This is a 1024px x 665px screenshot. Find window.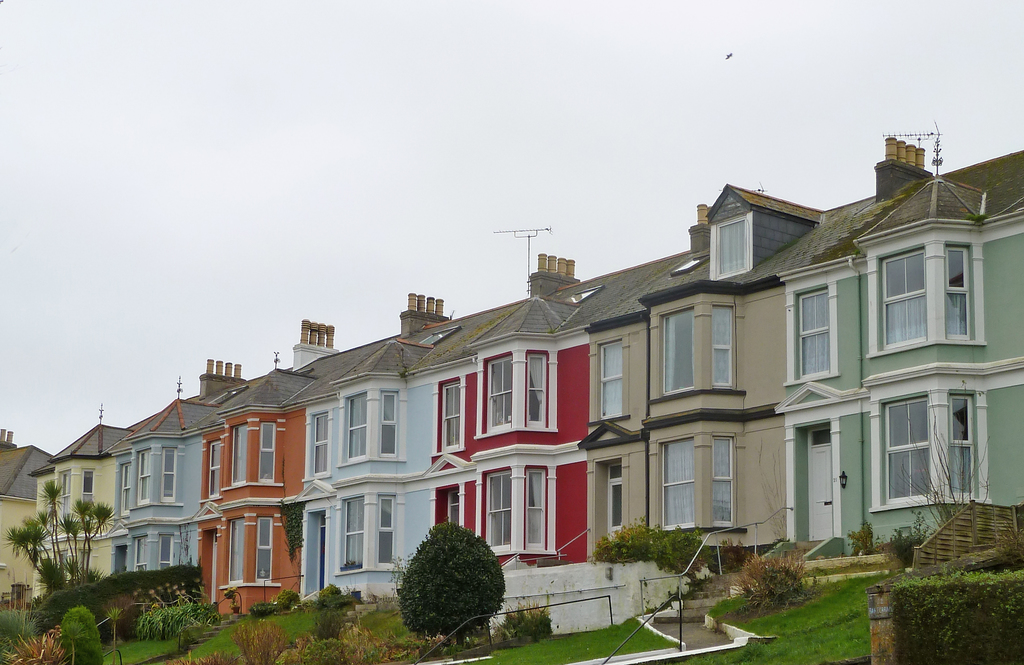
Bounding box: [x1=661, y1=303, x2=692, y2=395].
